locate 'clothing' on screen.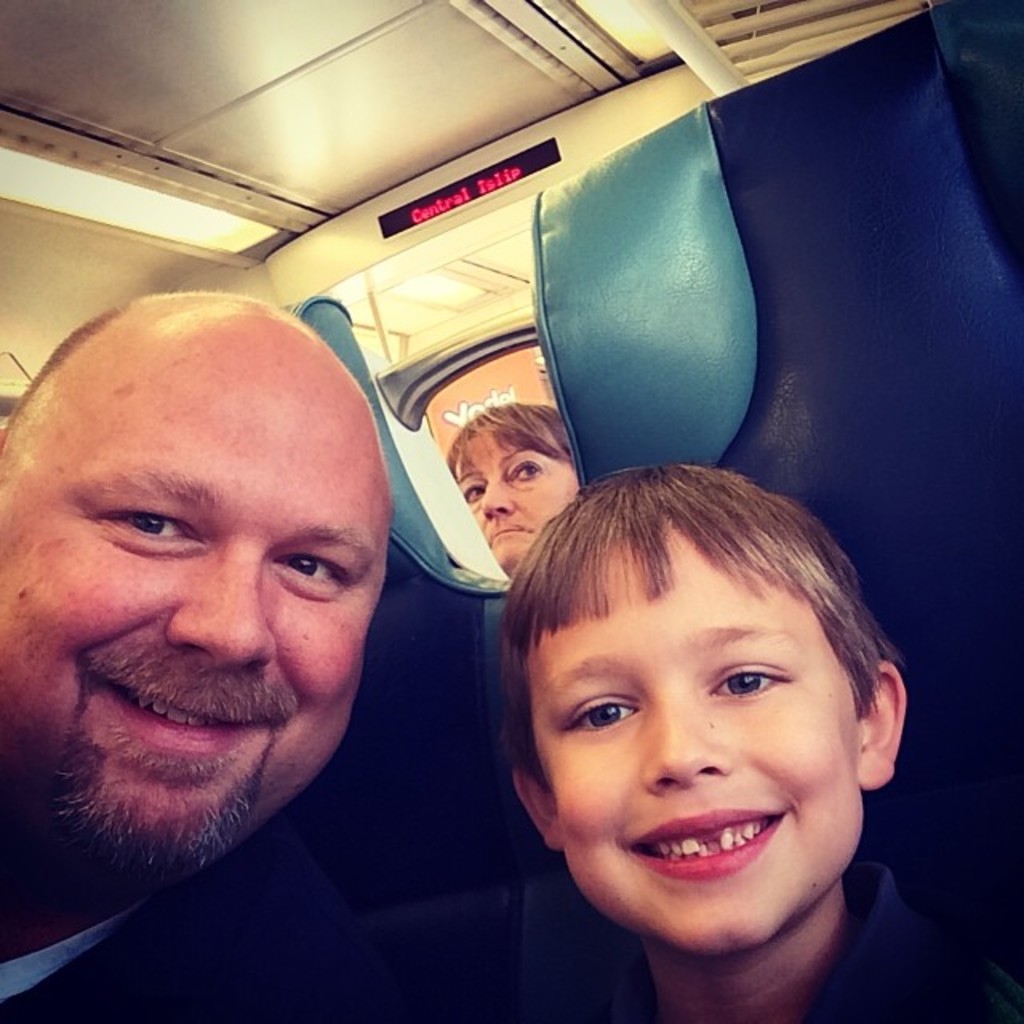
On screen at [x1=0, y1=813, x2=373, y2=1022].
